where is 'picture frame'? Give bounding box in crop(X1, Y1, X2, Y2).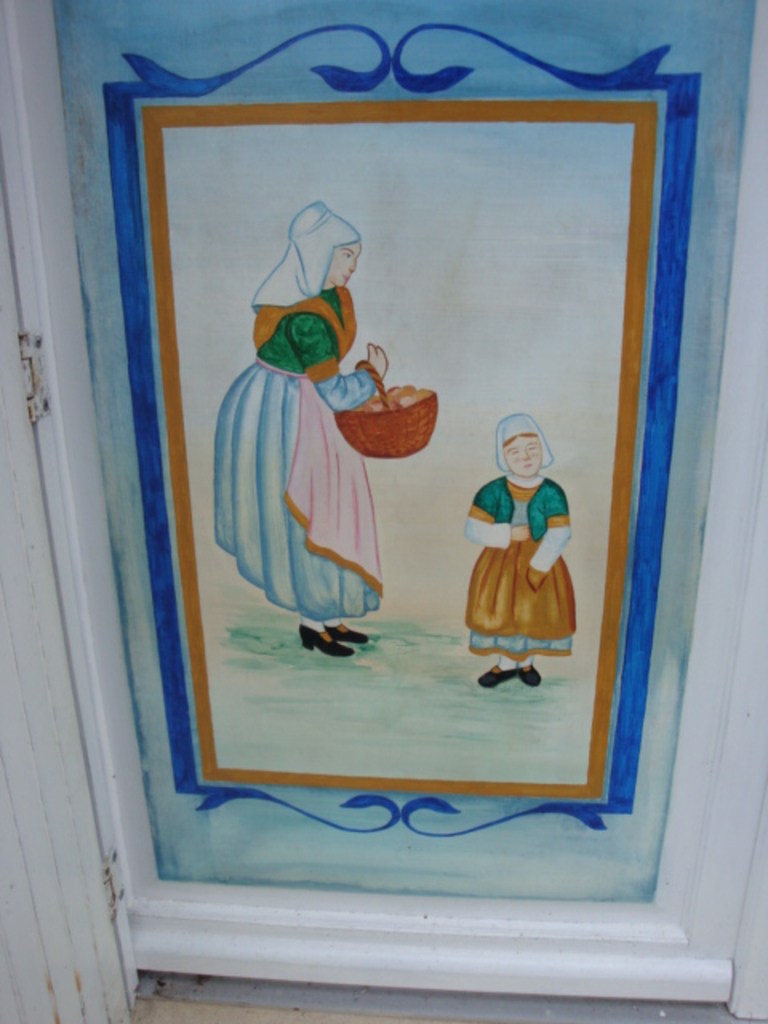
crop(58, 22, 767, 1000).
